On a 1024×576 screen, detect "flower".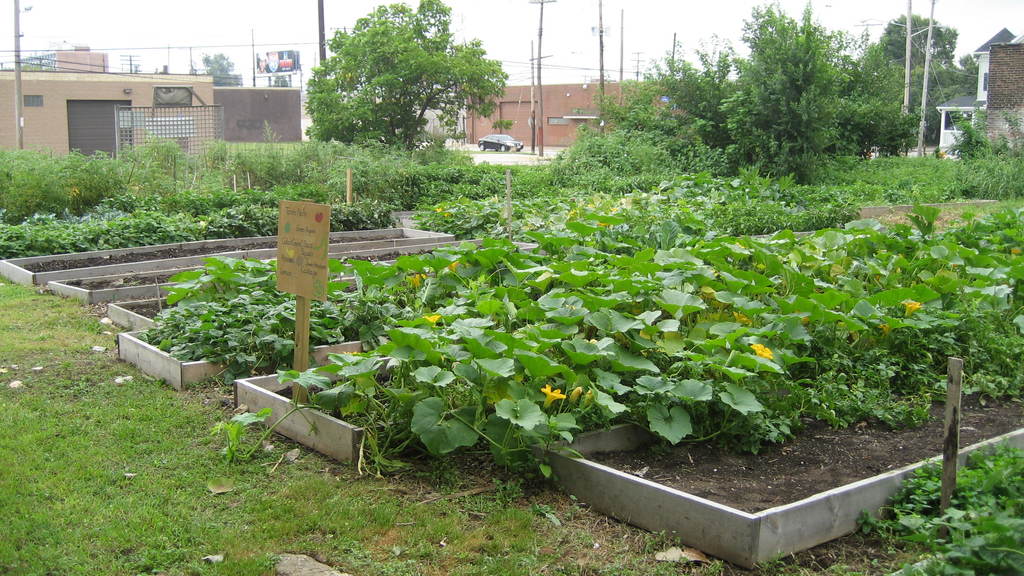
{"left": 447, "top": 259, "right": 459, "bottom": 270}.
